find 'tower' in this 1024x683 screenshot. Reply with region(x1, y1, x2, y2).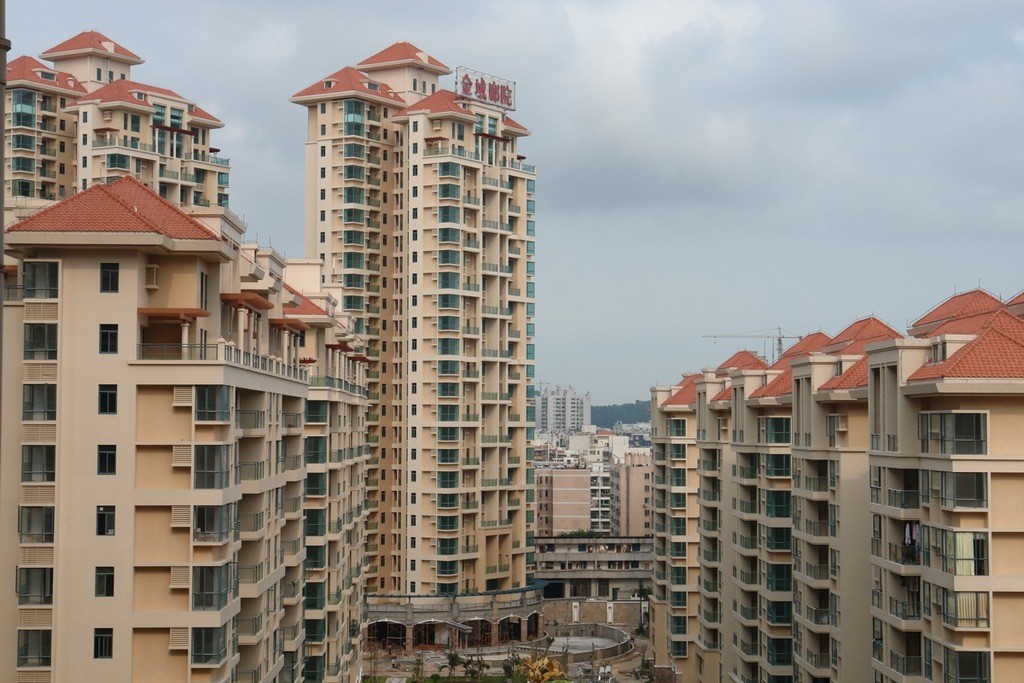
region(0, 24, 253, 258).
